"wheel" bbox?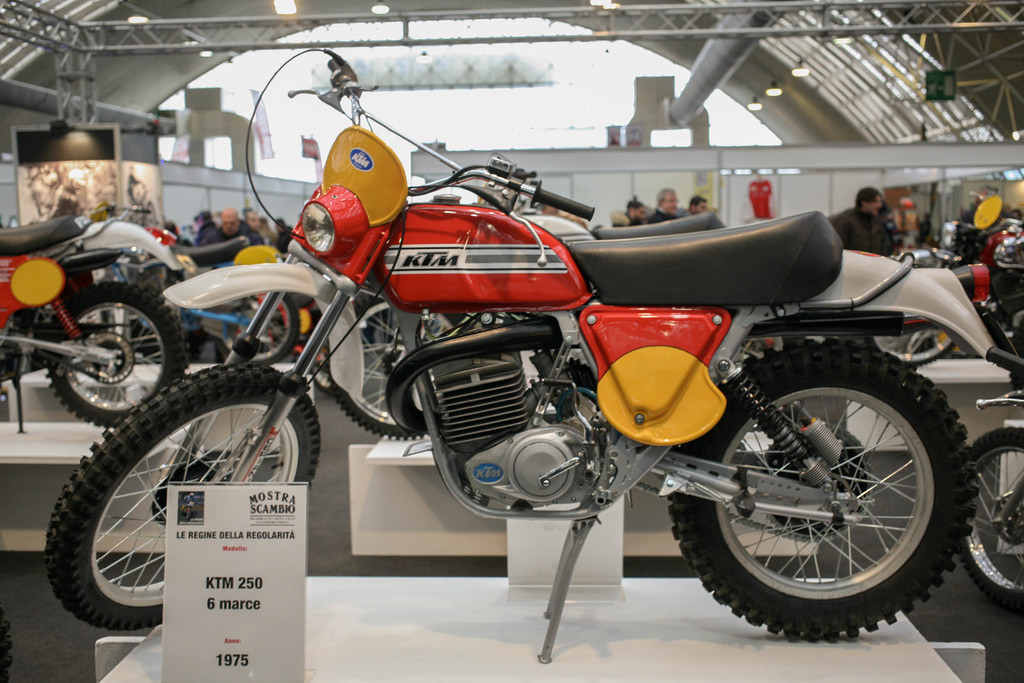
41/364/322/633
